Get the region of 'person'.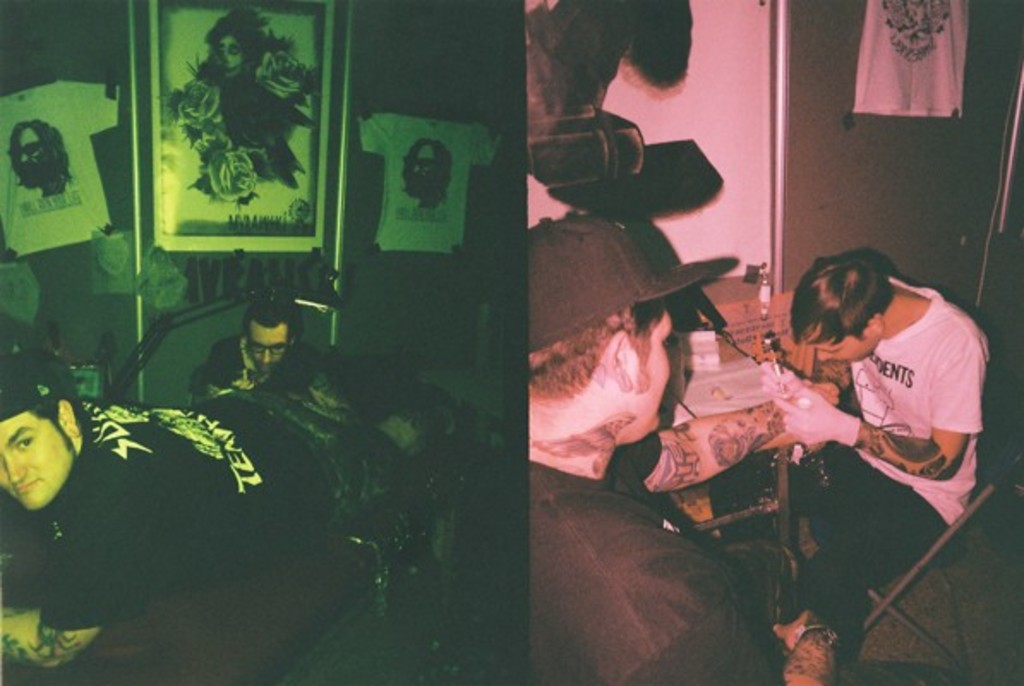
(left=400, top=132, right=451, bottom=214).
